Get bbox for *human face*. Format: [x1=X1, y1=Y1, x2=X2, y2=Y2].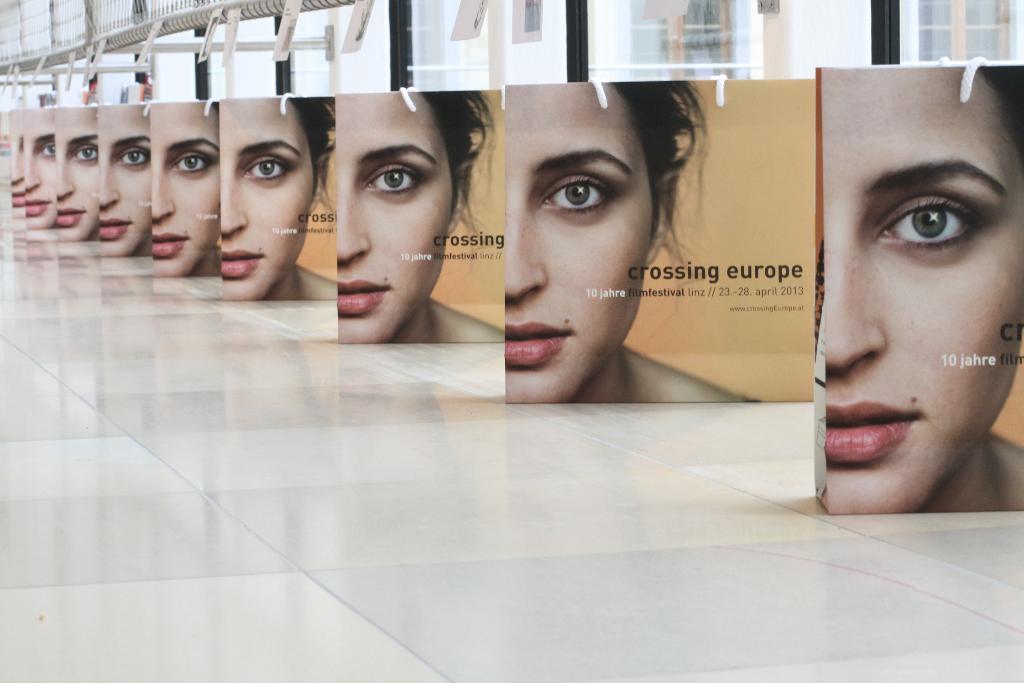
[x1=817, y1=60, x2=1022, y2=509].
